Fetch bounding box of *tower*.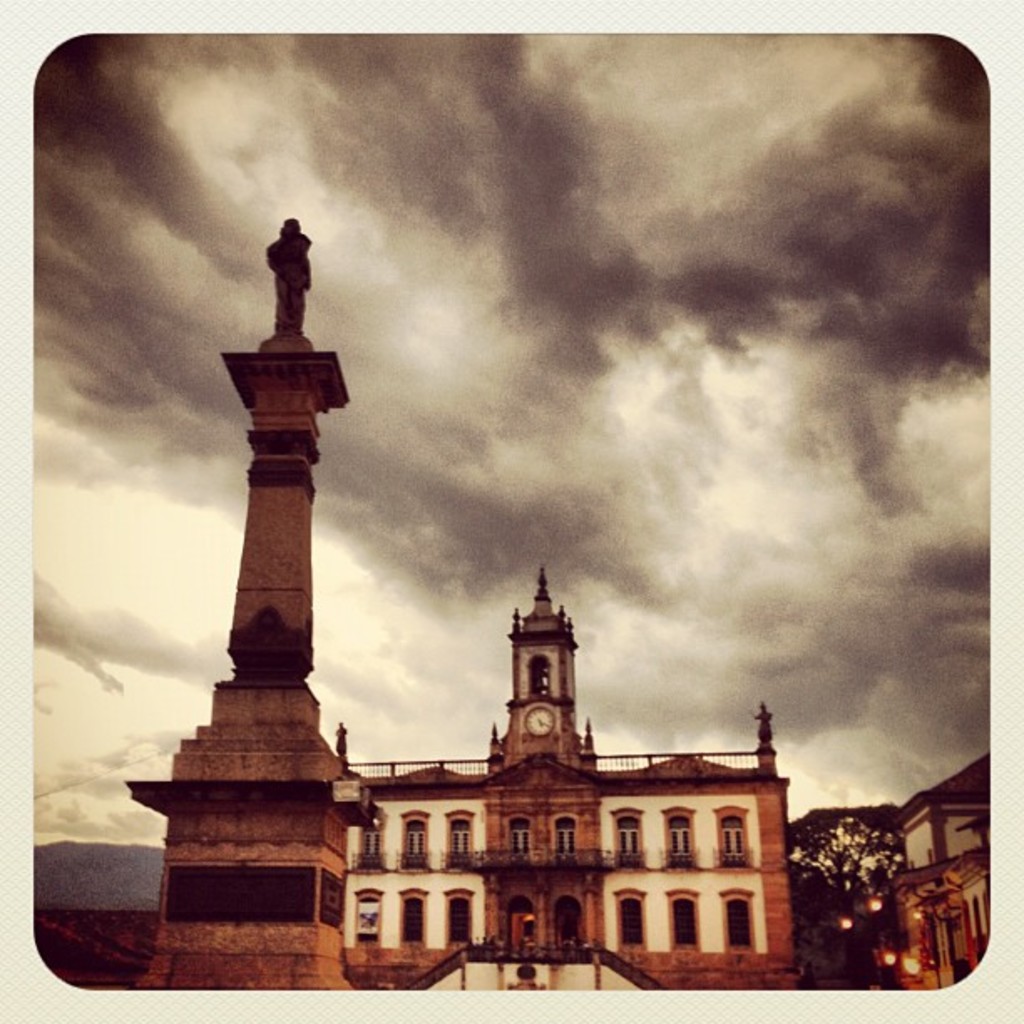
Bbox: (left=115, top=226, right=423, bottom=892).
